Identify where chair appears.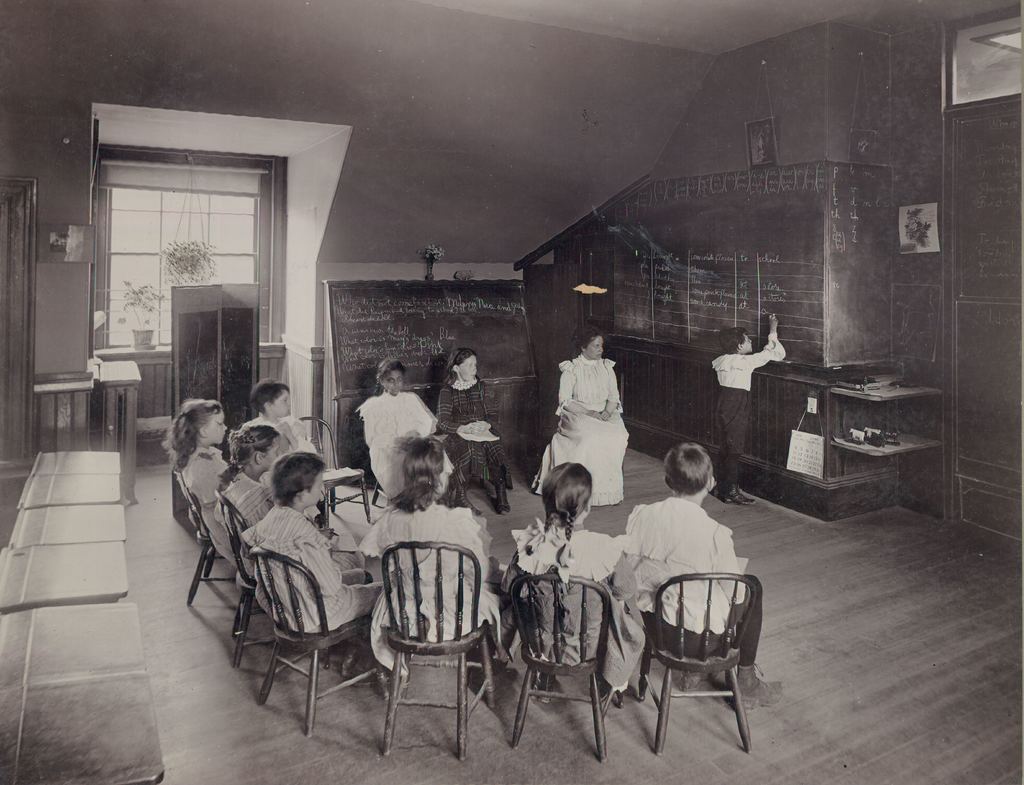
Appears at pyautogui.locateOnScreen(383, 543, 490, 763).
